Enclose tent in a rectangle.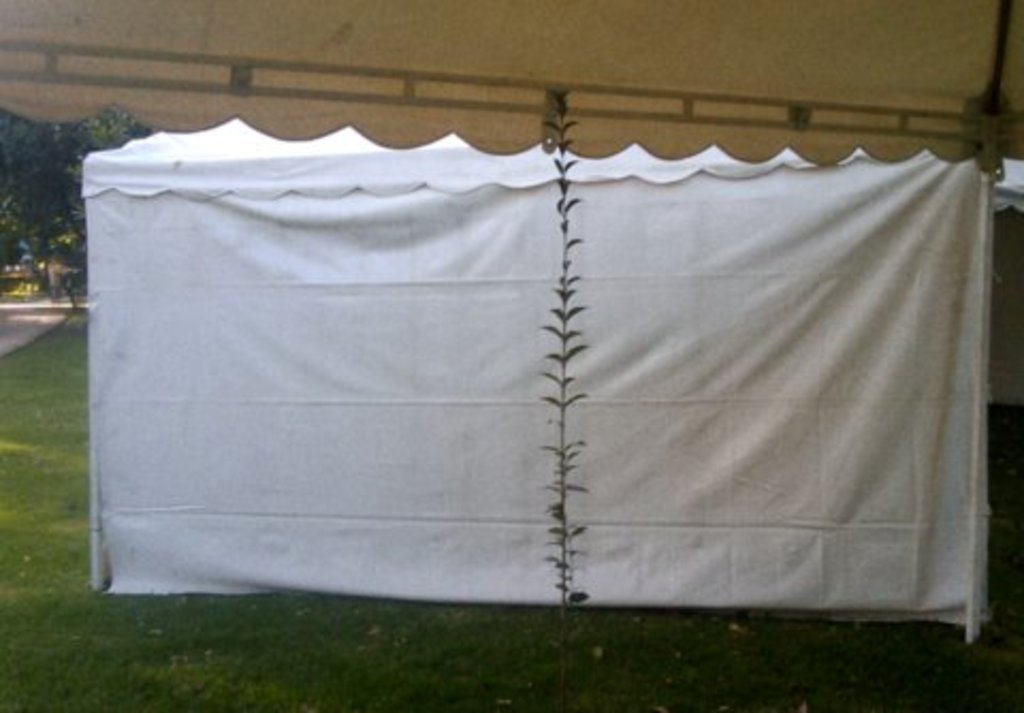
select_region(79, 120, 1003, 643).
